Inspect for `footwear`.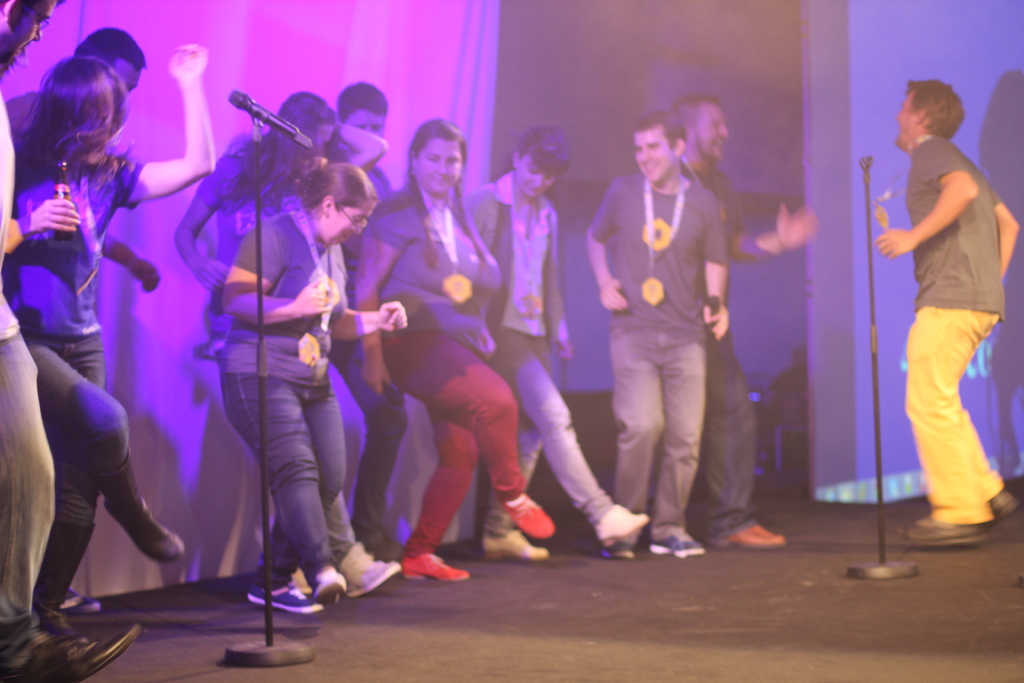
Inspection: x1=53 y1=608 x2=143 y2=674.
